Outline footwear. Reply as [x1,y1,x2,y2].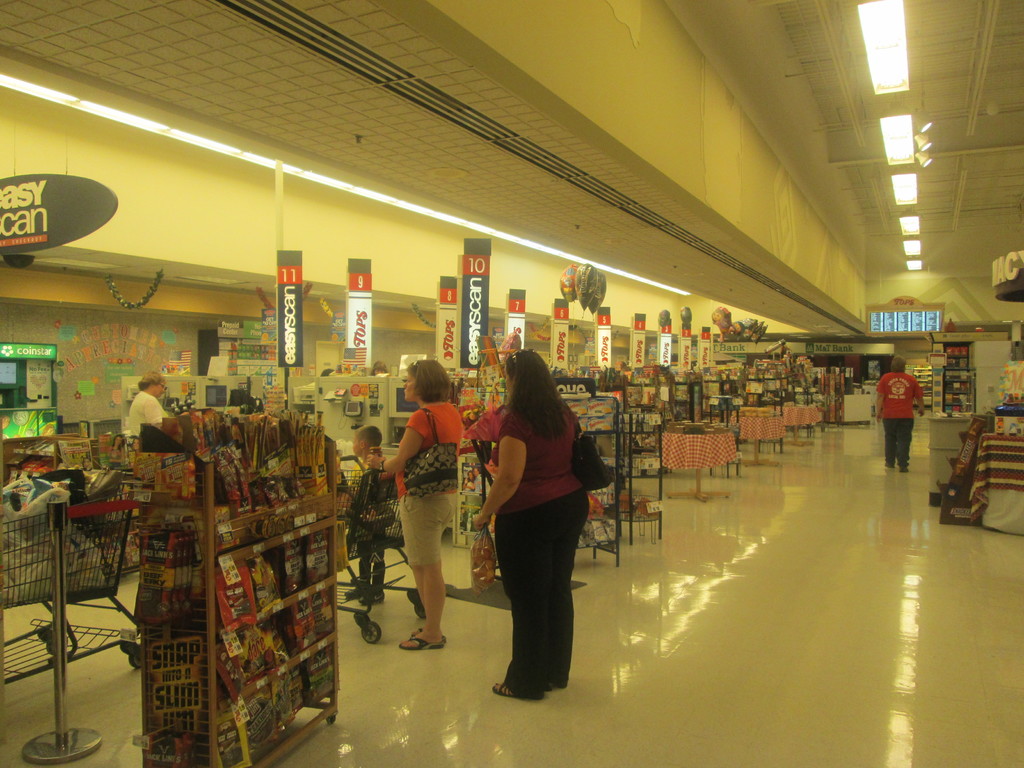
[883,459,897,471].
